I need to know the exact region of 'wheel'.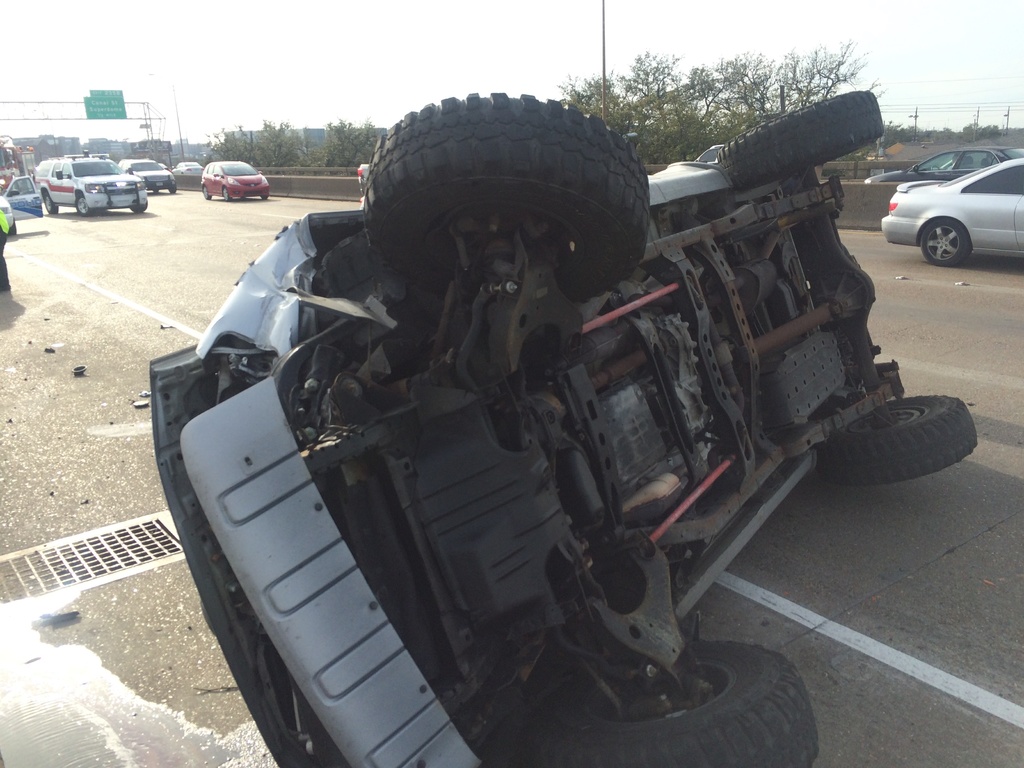
Region: {"left": 221, "top": 186, "right": 234, "bottom": 202}.
